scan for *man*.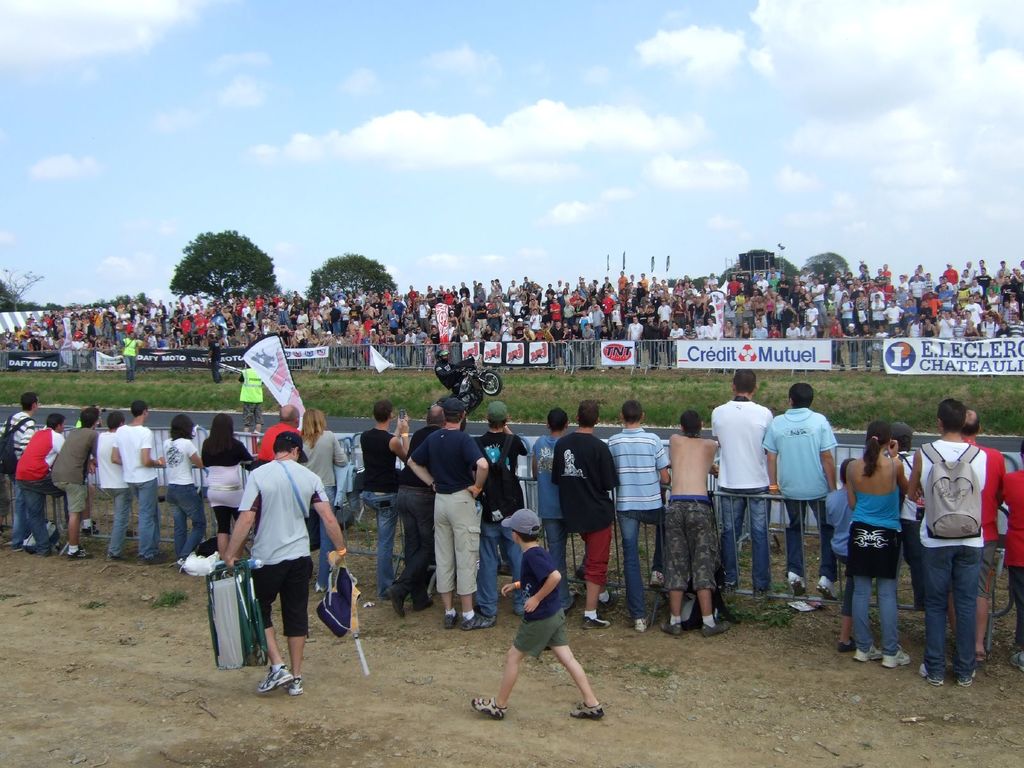
Scan result: 438 353 470 388.
